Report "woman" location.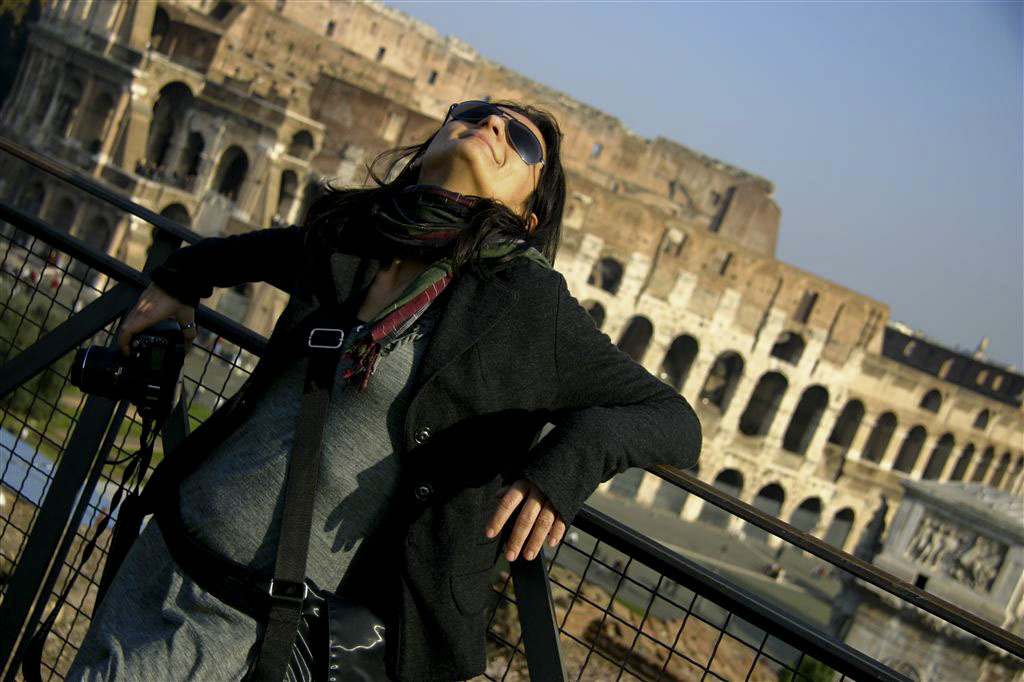
Report: x1=66, y1=98, x2=704, y2=681.
